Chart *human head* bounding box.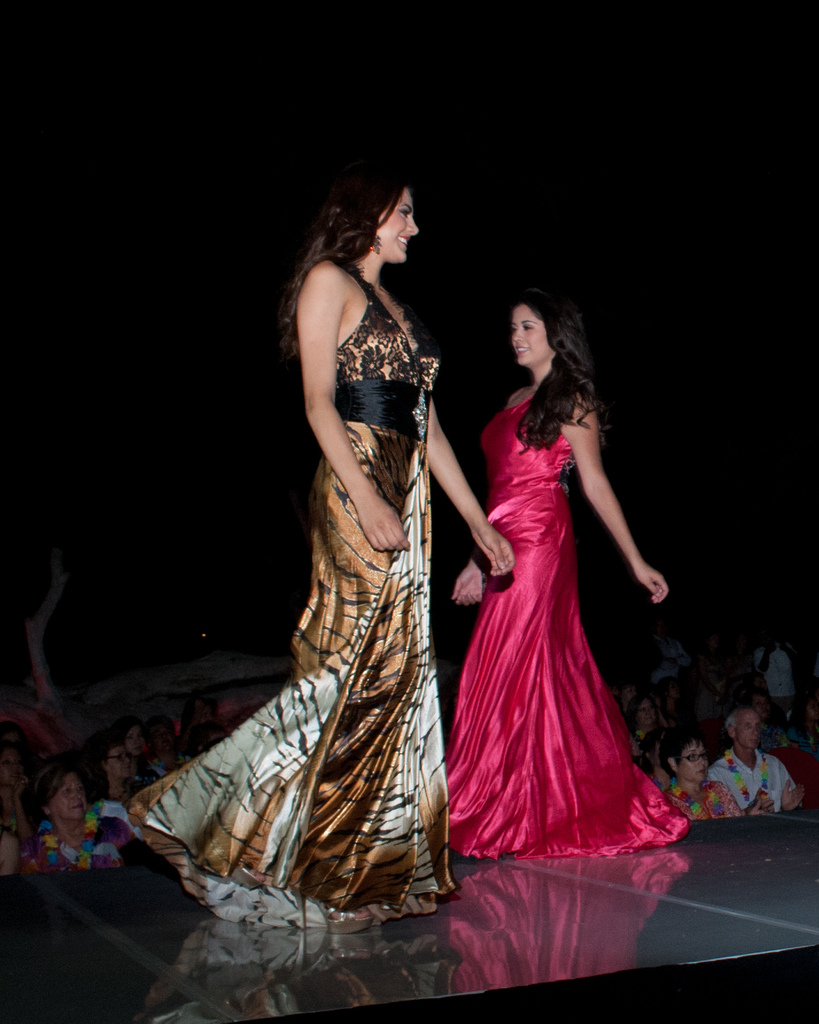
Charted: bbox(0, 810, 20, 875).
